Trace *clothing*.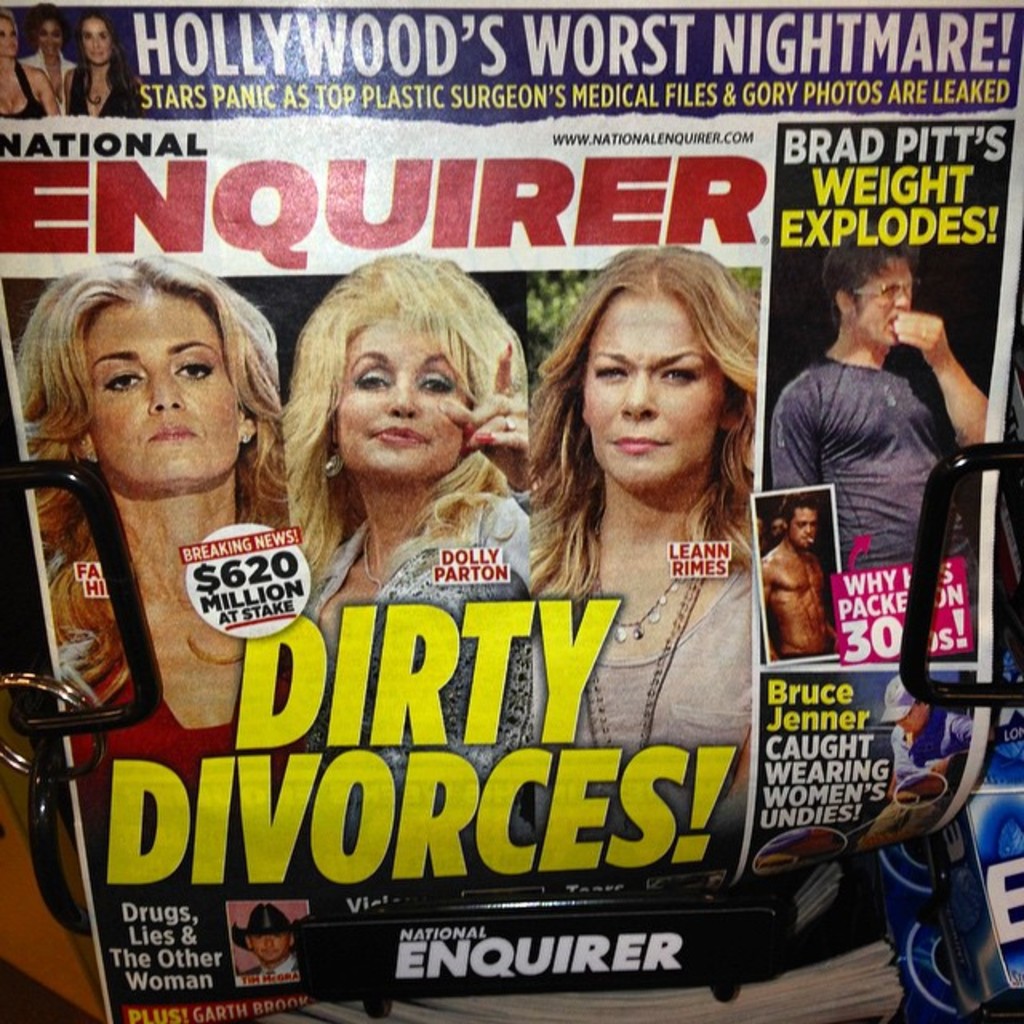
Traced to select_region(291, 461, 541, 798).
